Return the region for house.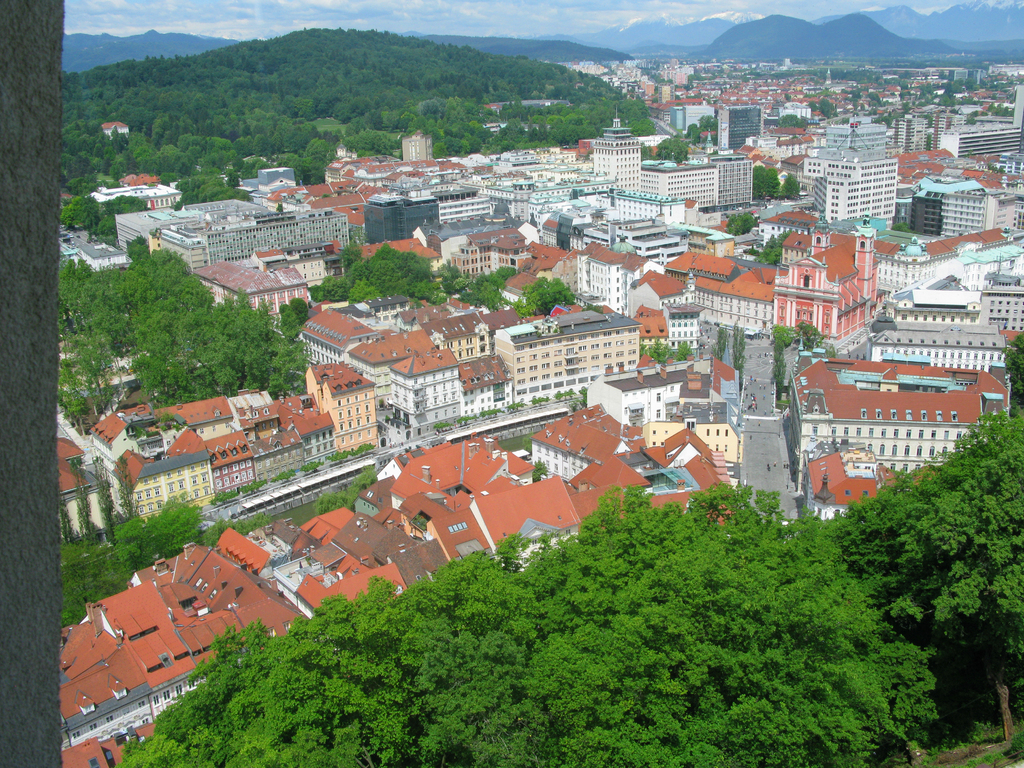
{"x1": 90, "y1": 401, "x2": 142, "y2": 462}.
